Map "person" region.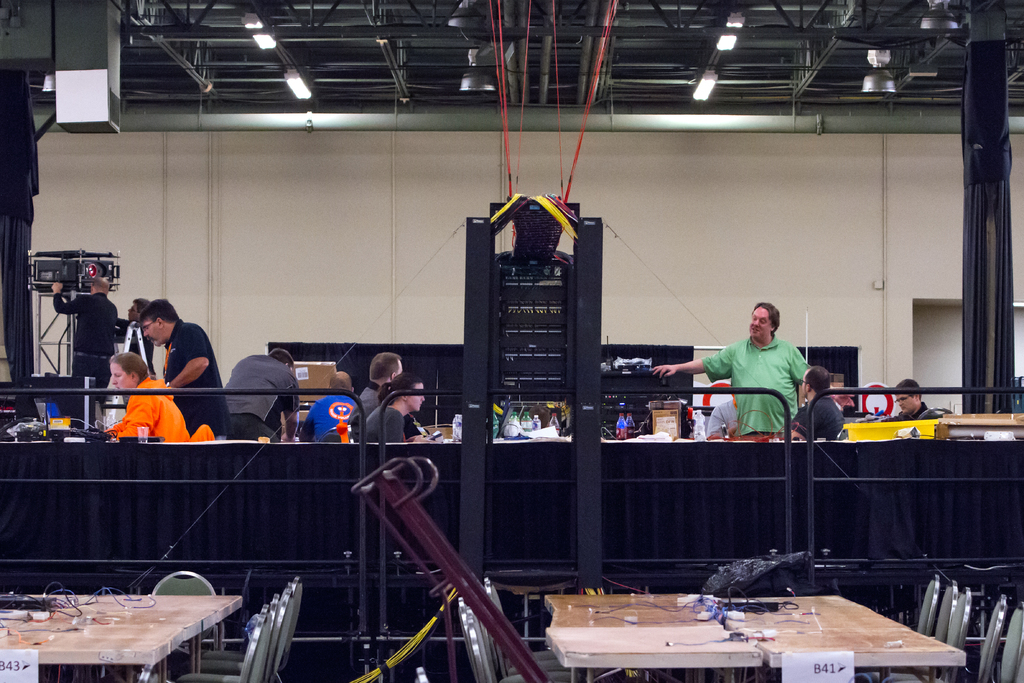
Mapped to 706/395/739/436.
